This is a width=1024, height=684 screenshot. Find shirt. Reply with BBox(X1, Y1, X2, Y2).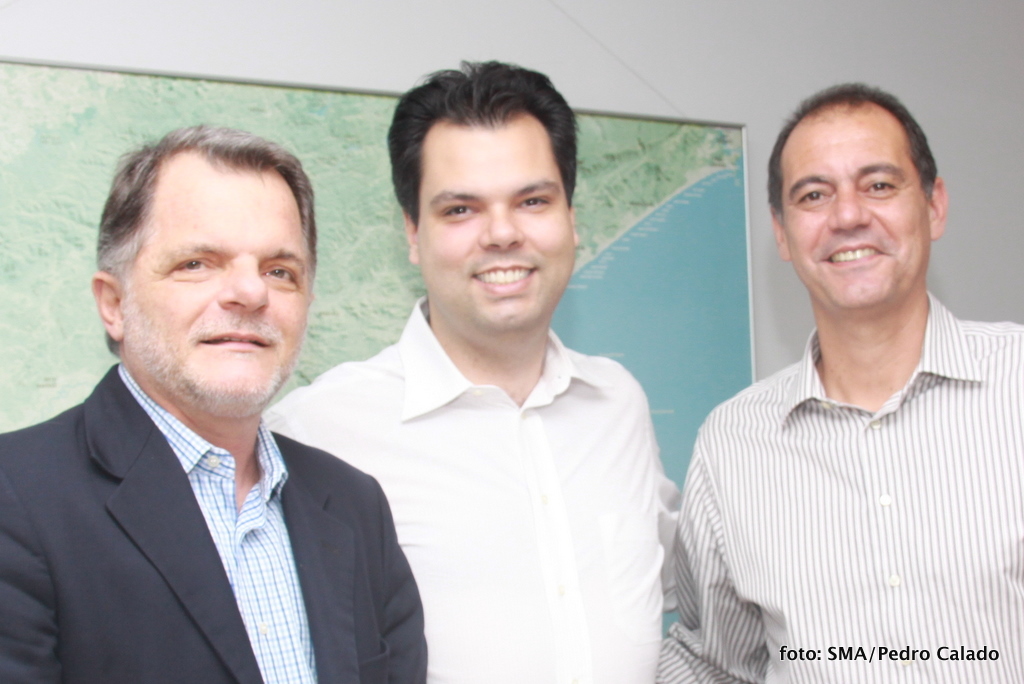
BBox(116, 363, 316, 677).
